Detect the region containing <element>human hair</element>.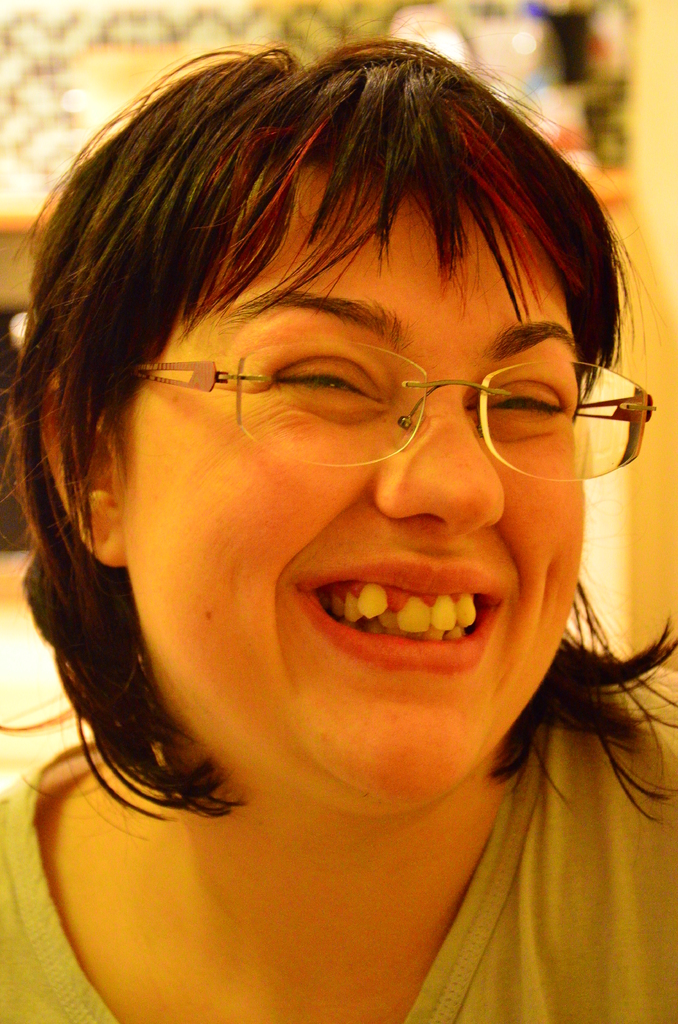
x1=0, y1=17, x2=677, y2=821.
